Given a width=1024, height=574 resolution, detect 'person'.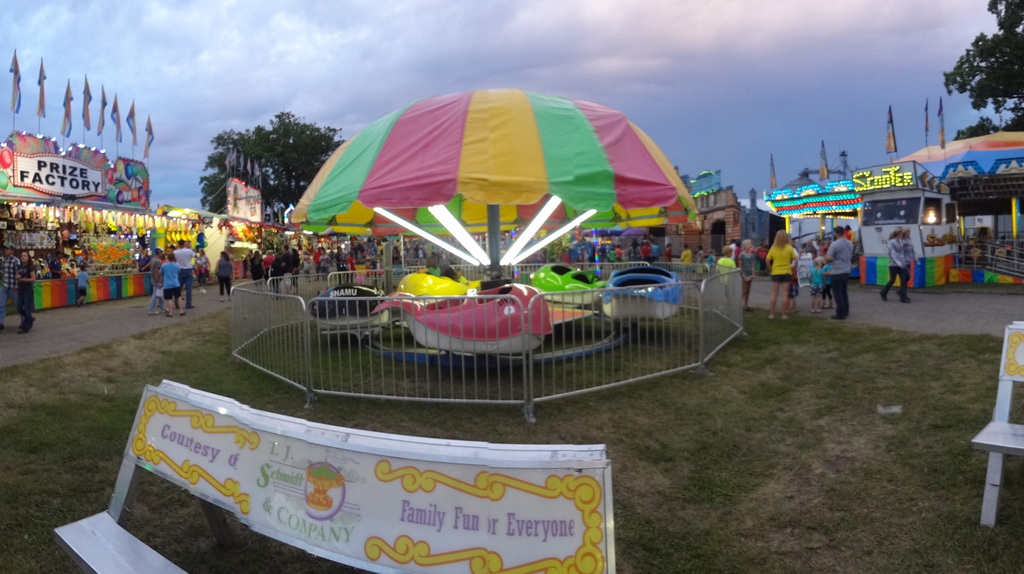
region(646, 245, 655, 267).
